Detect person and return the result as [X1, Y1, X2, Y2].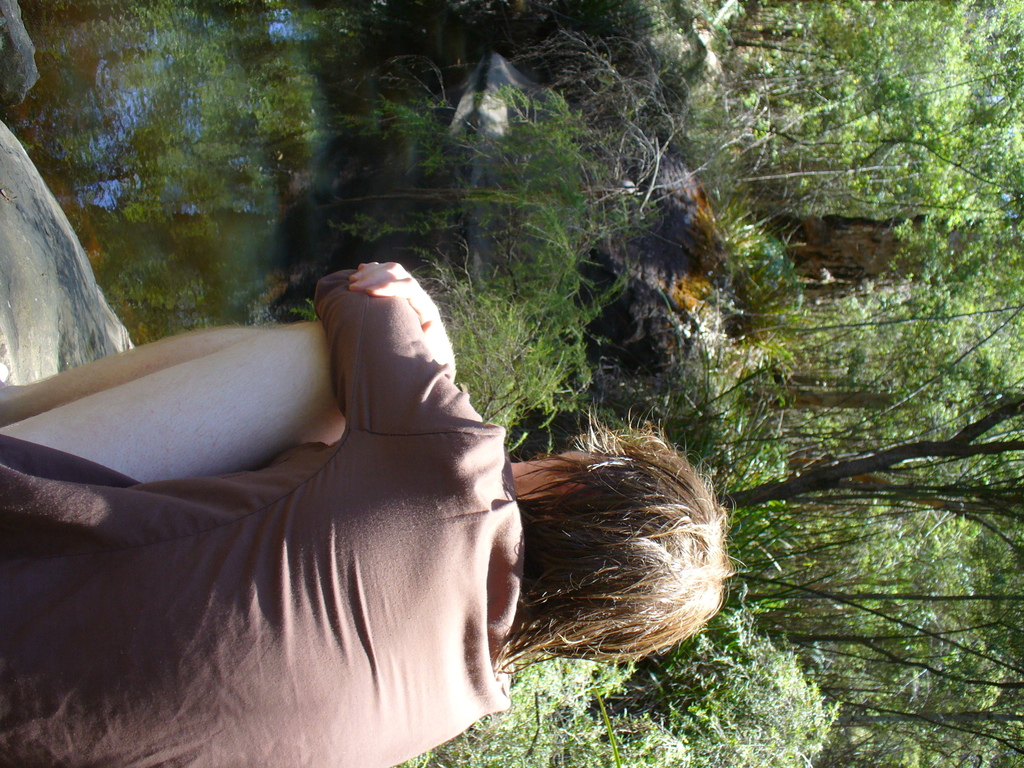
[0, 278, 743, 767].
